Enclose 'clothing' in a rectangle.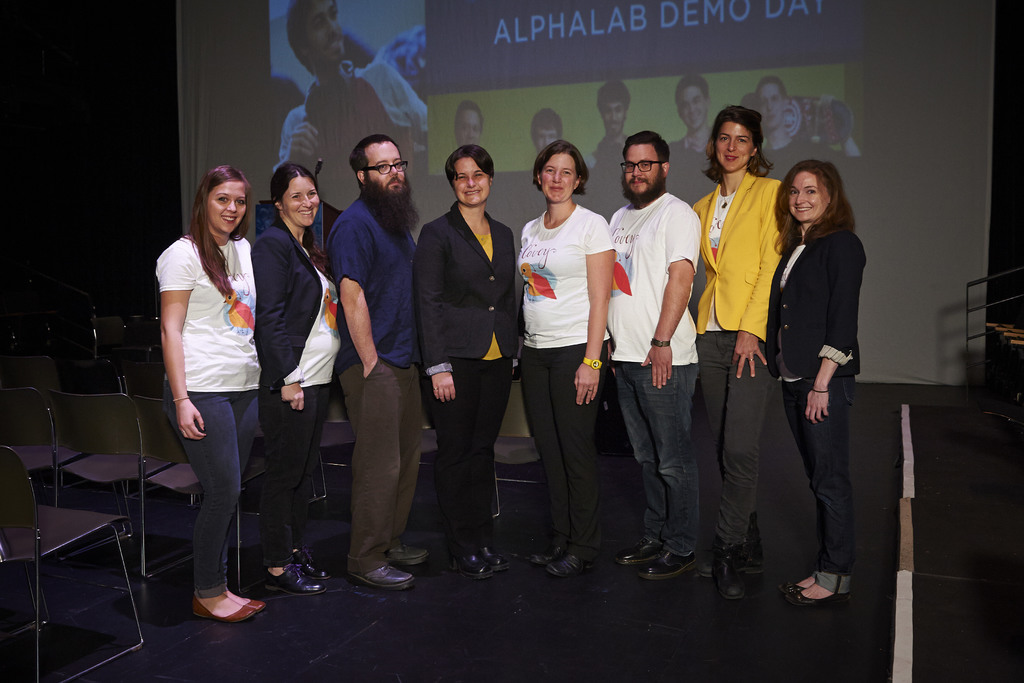
l=154, t=231, r=263, b=600.
